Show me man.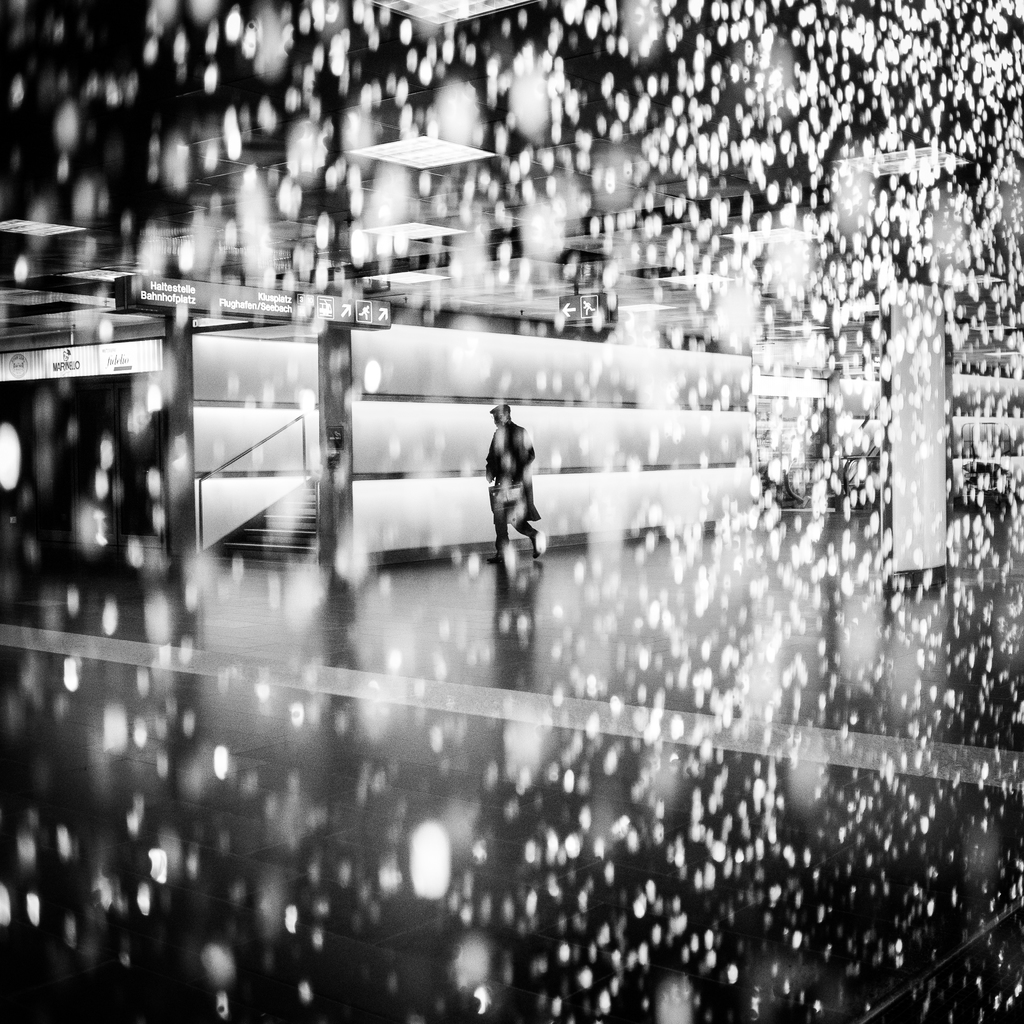
man is here: Rect(461, 399, 569, 583).
